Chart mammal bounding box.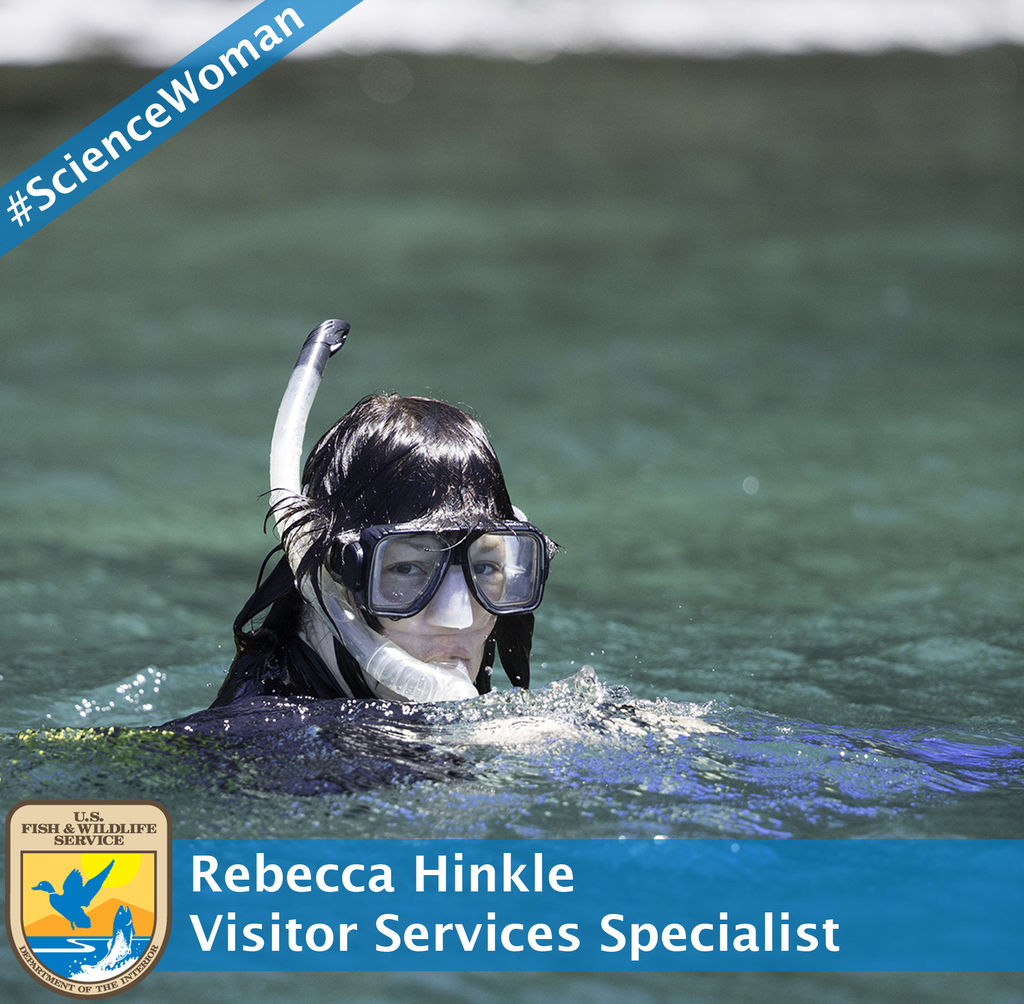
Charted: select_region(188, 373, 900, 839).
